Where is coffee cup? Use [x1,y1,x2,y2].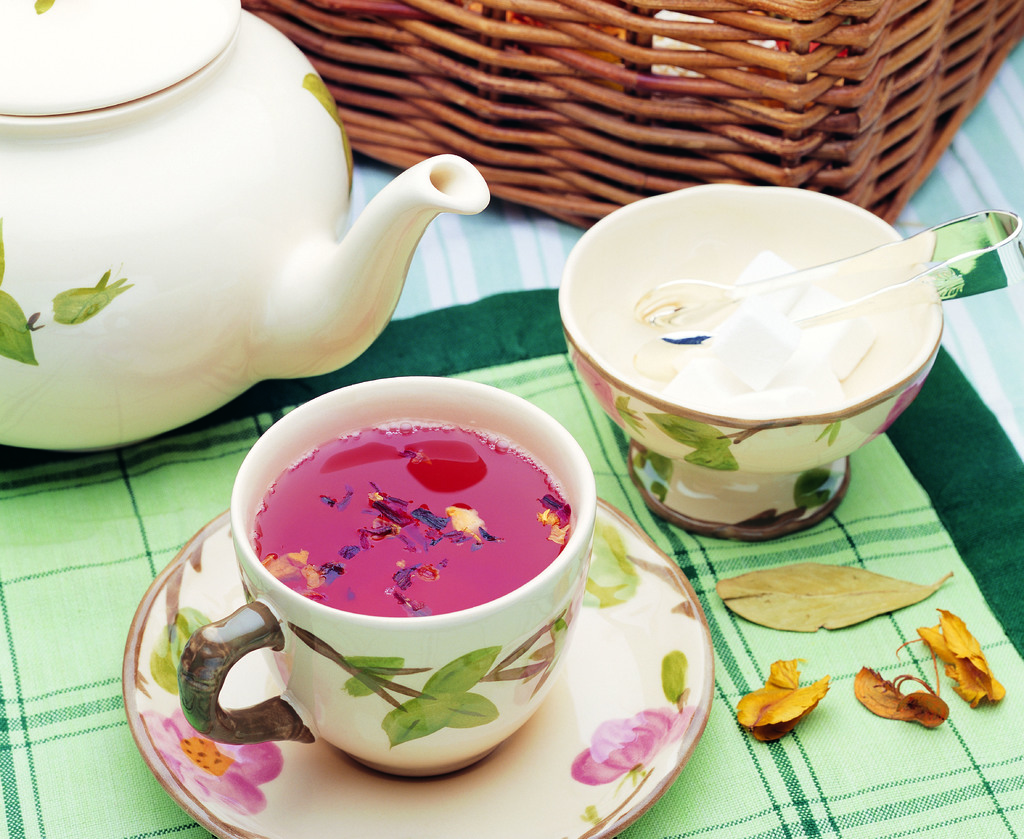
[179,373,595,778].
